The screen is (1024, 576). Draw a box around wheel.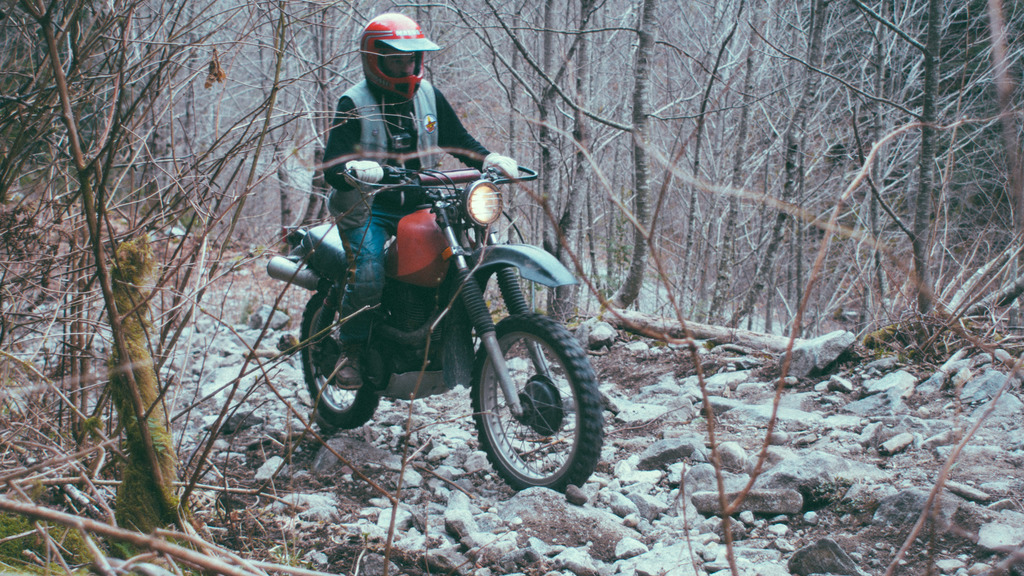
{"x1": 300, "y1": 291, "x2": 383, "y2": 434}.
